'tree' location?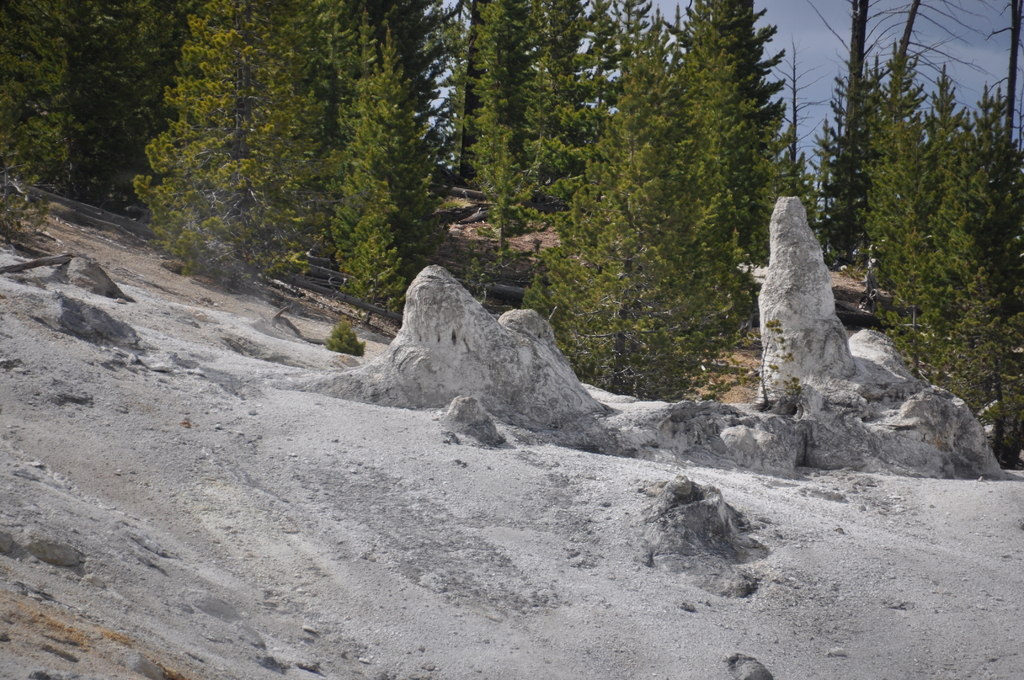
l=465, t=0, r=507, b=205
